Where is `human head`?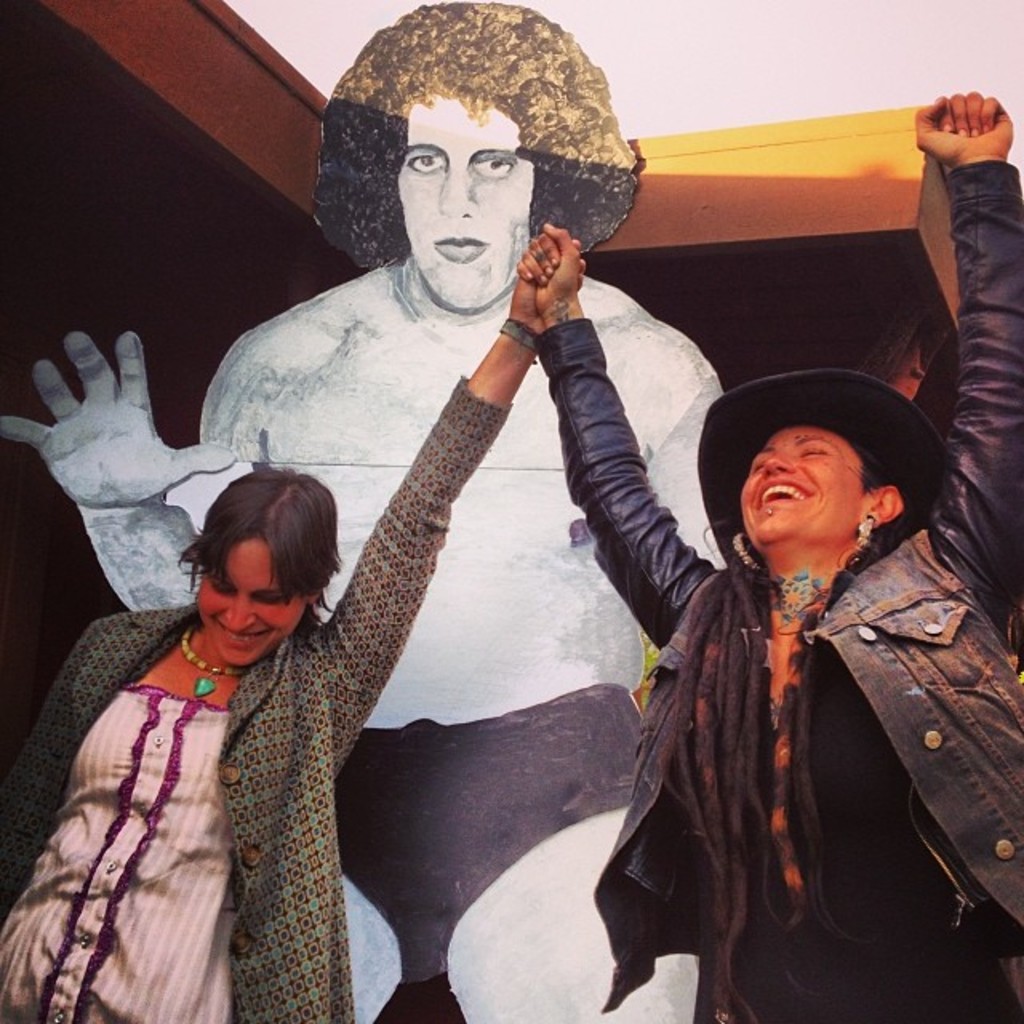
box(317, 19, 646, 322).
